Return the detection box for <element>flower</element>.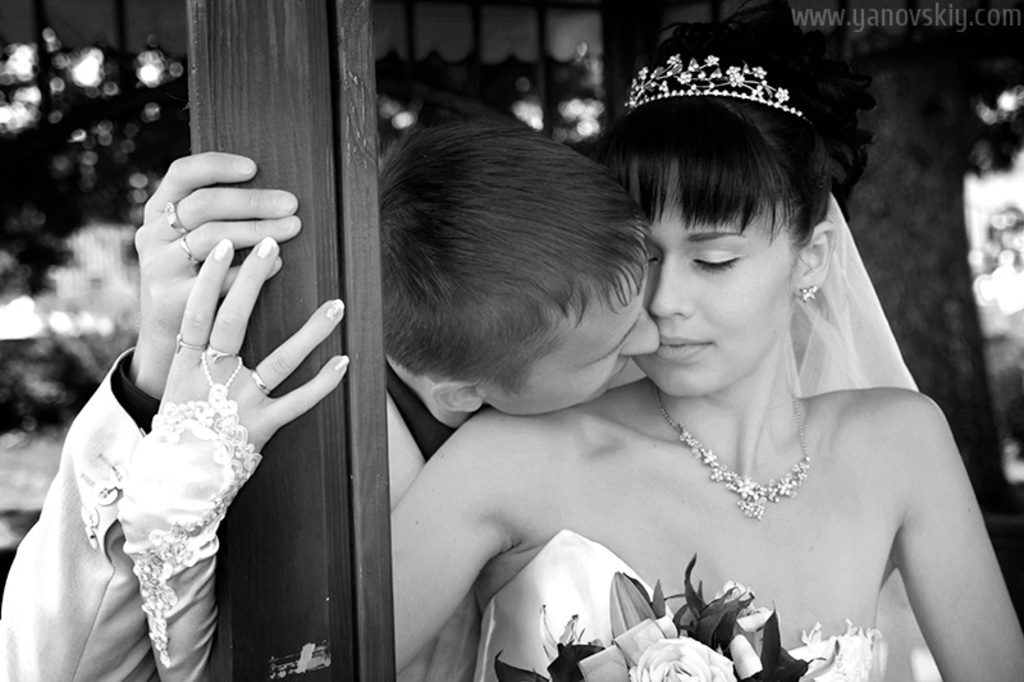
region(622, 635, 731, 681).
